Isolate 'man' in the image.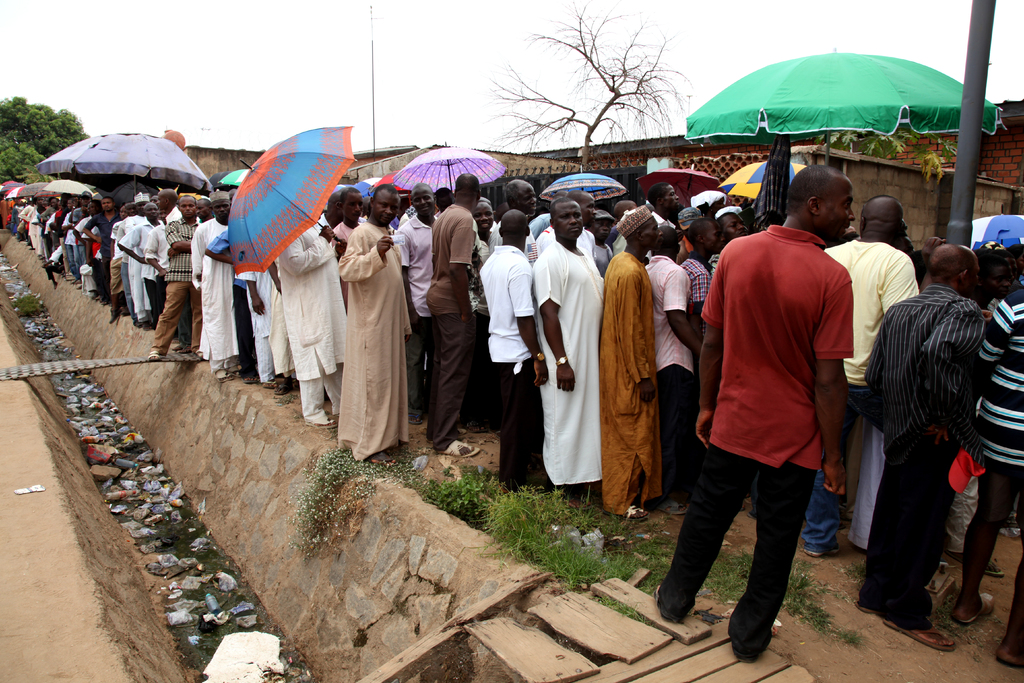
Isolated region: <bbox>148, 193, 198, 360</bbox>.
